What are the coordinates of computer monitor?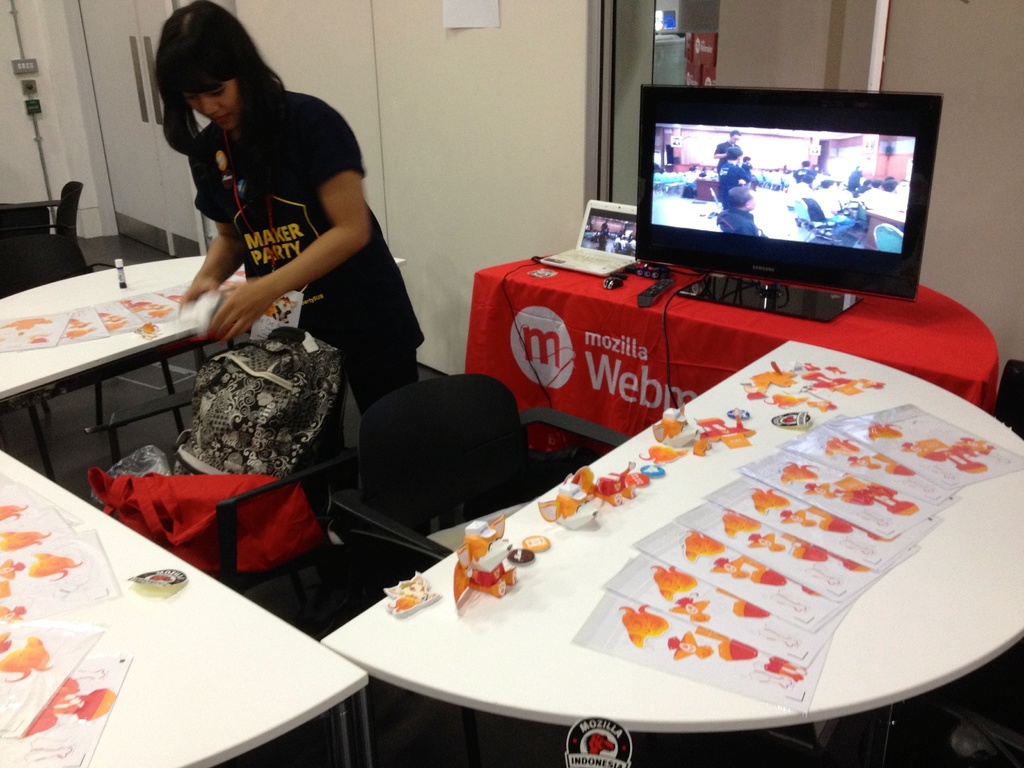
crop(621, 91, 948, 321).
